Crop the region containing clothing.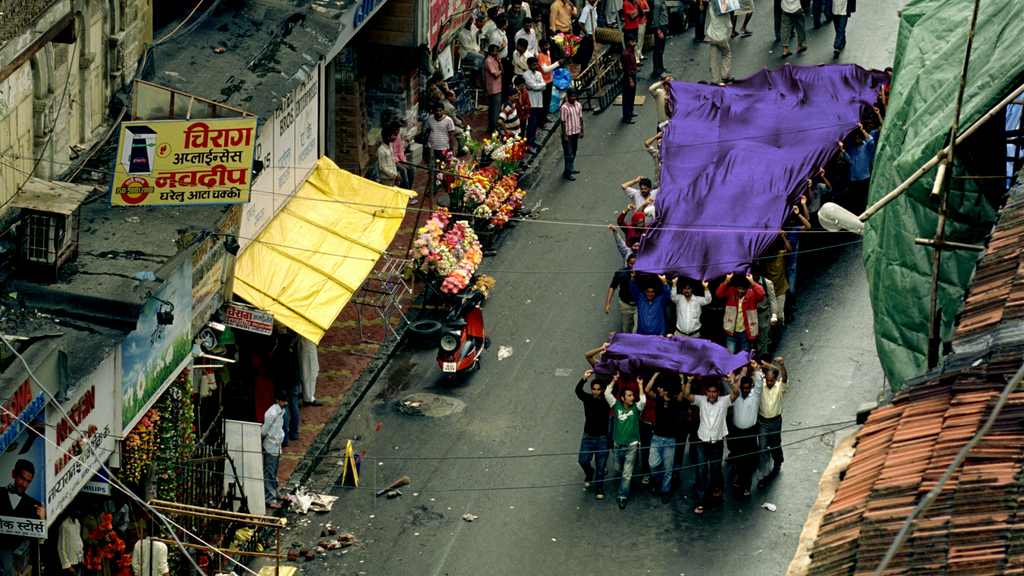
Crop region: crop(577, 374, 607, 438).
